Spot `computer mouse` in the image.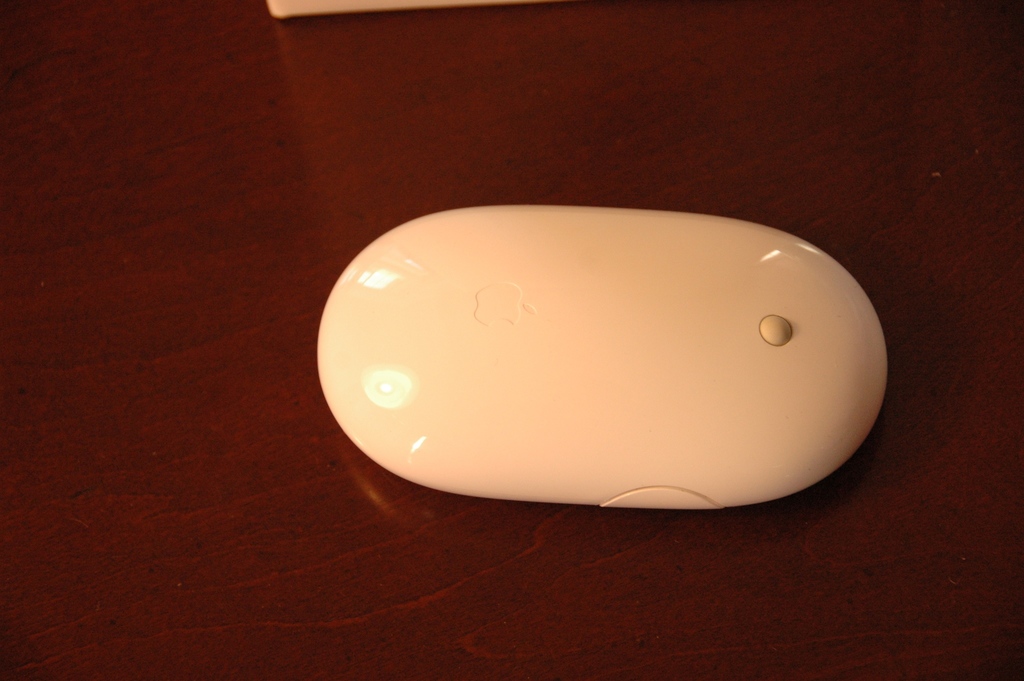
`computer mouse` found at <box>315,202,887,515</box>.
